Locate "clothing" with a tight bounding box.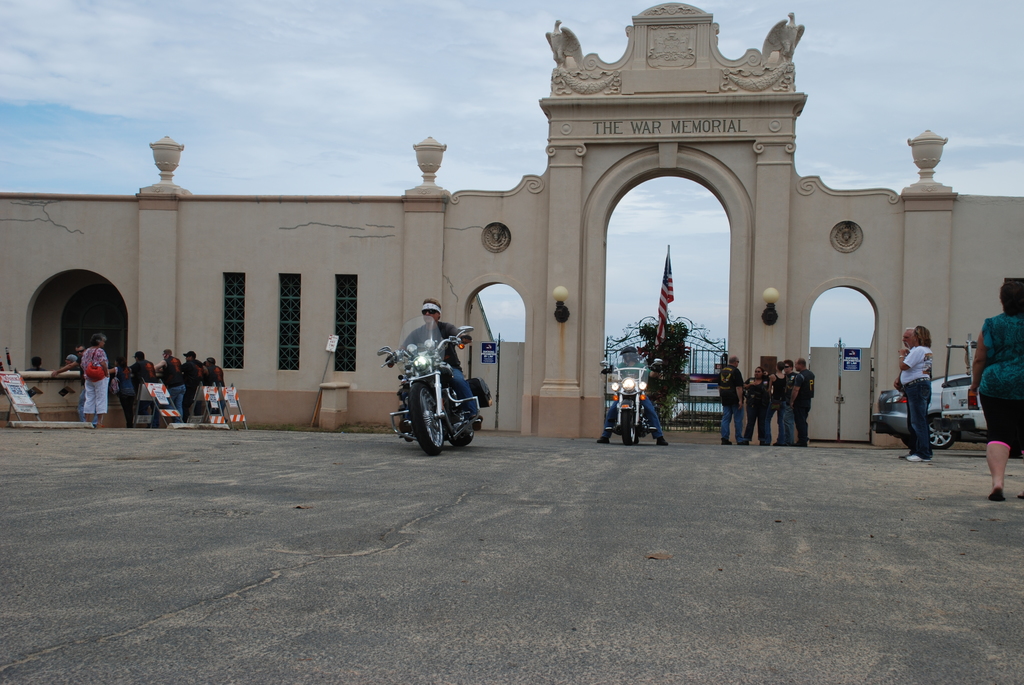
left=601, top=358, right=665, bottom=448.
